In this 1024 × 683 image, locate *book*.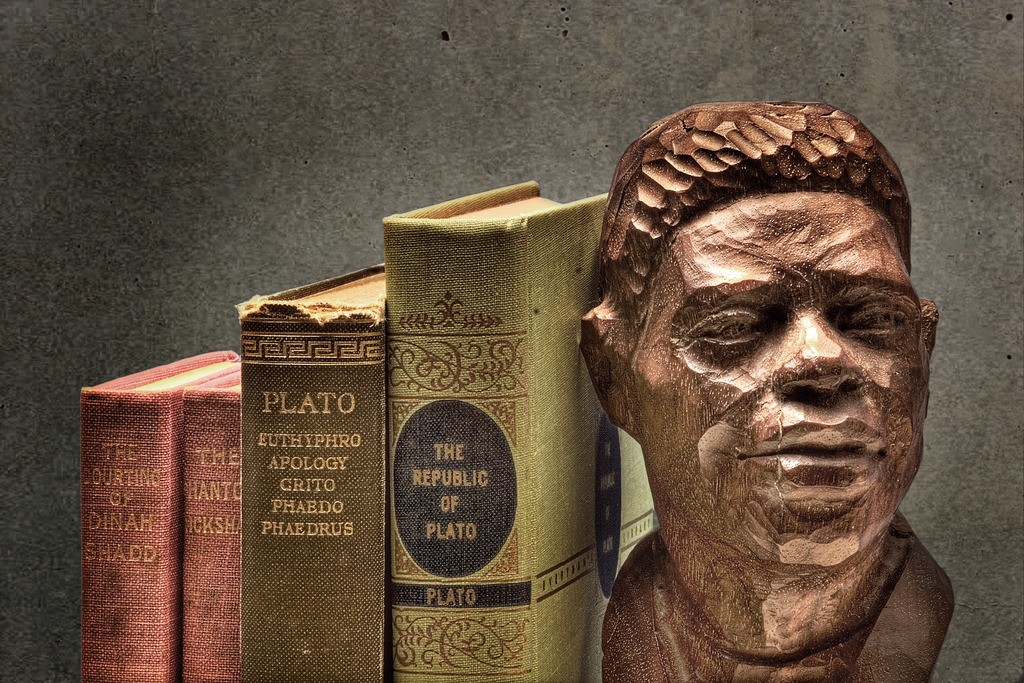
Bounding box: left=396, top=178, right=668, bottom=682.
